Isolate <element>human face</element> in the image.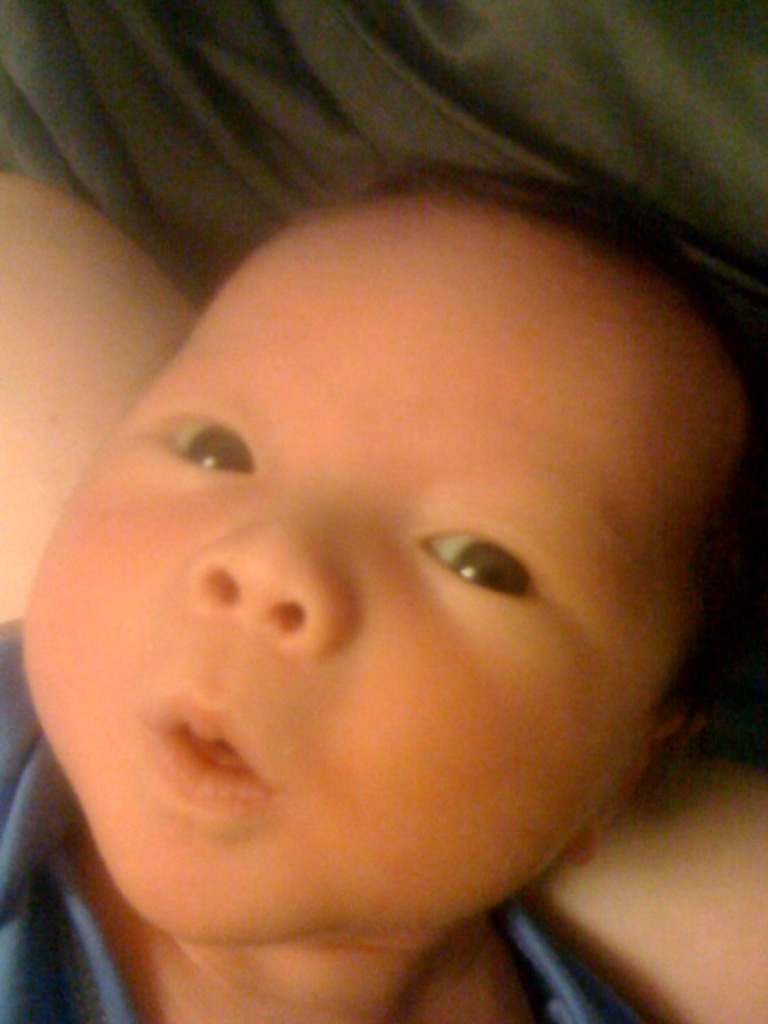
Isolated region: 24/240/685/947.
